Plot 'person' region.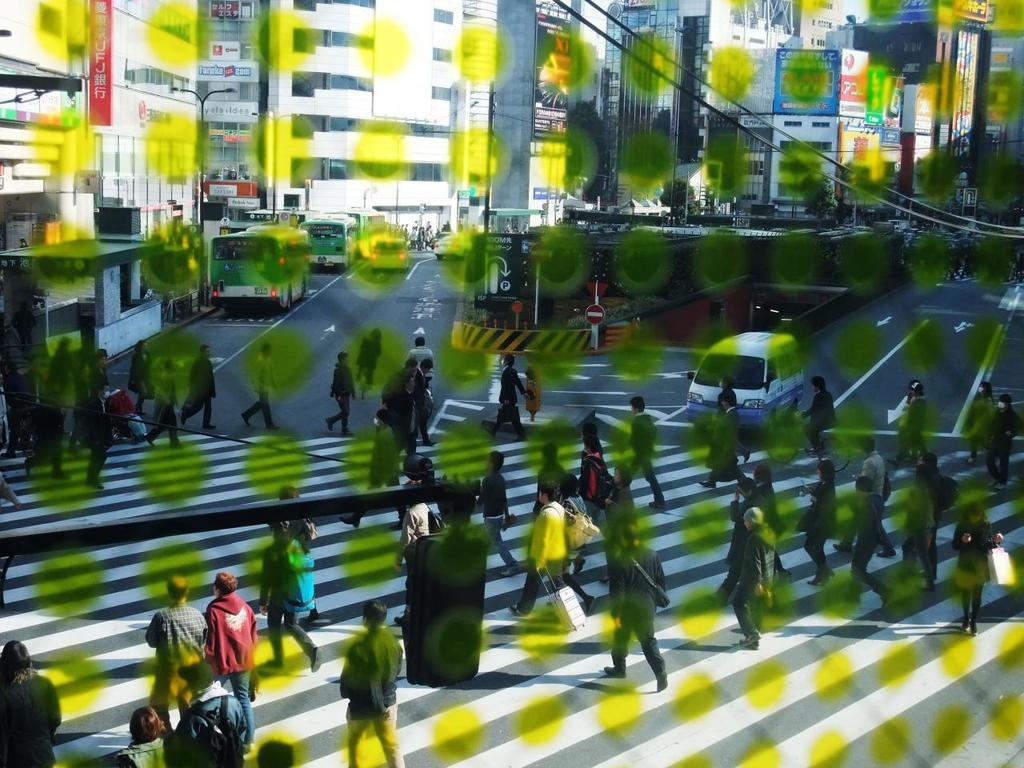
Plotted at 91, 380, 101, 490.
